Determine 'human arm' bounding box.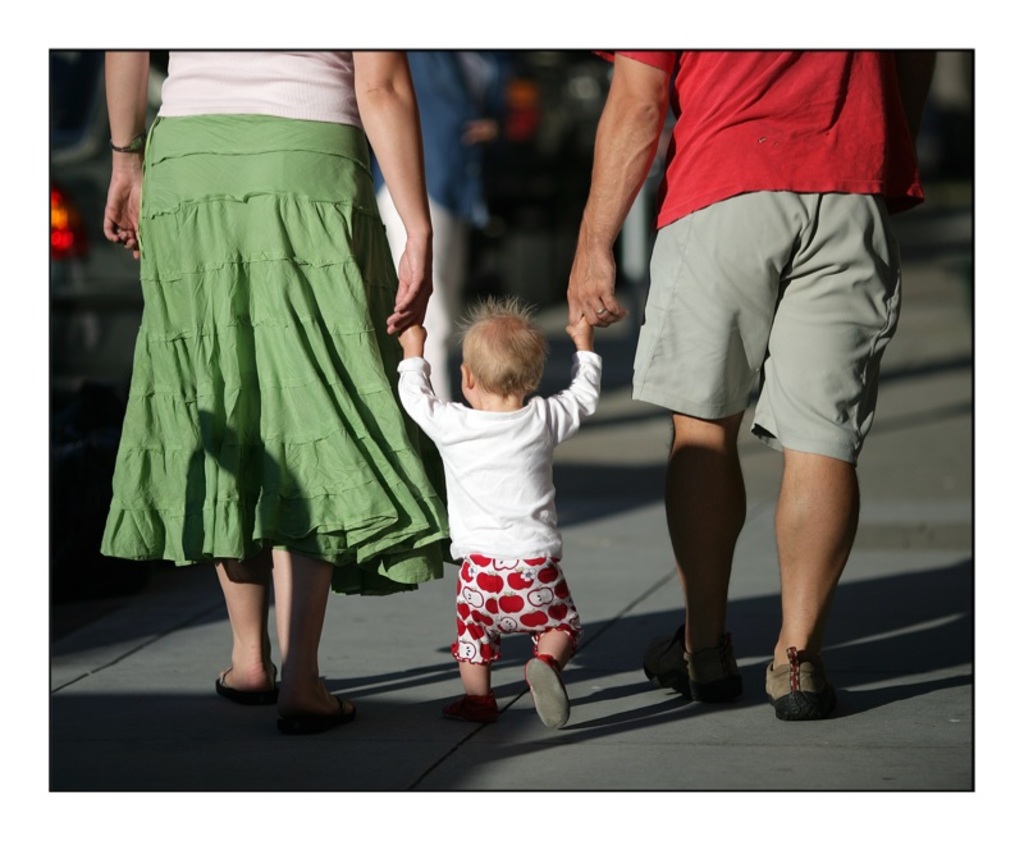
Determined: crop(102, 51, 146, 257).
